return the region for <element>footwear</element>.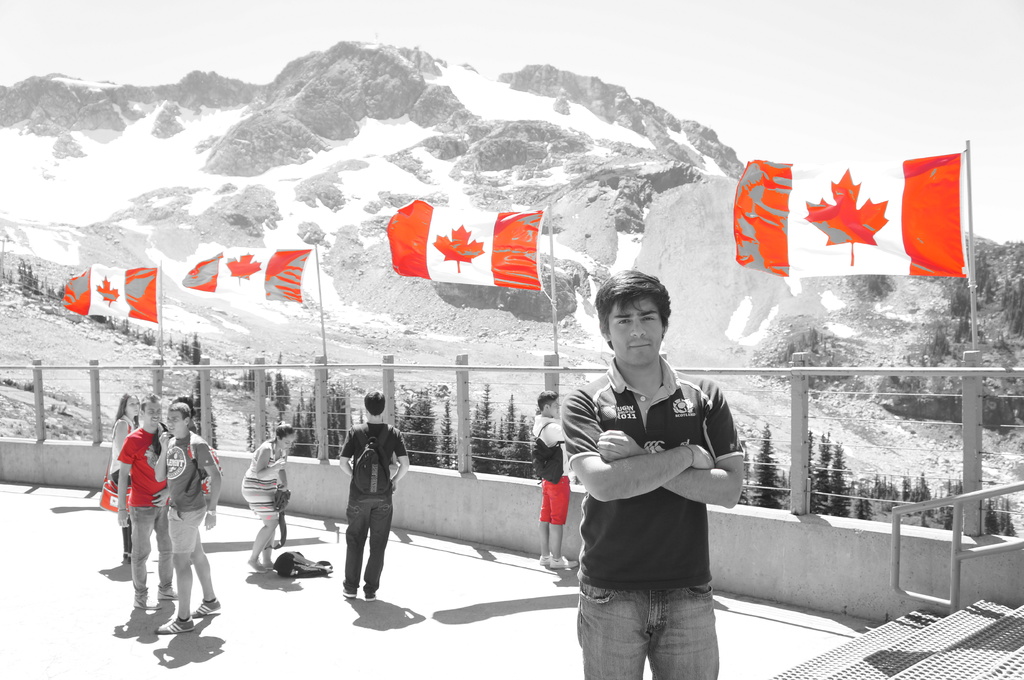
Rect(190, 598, 223, 621).
